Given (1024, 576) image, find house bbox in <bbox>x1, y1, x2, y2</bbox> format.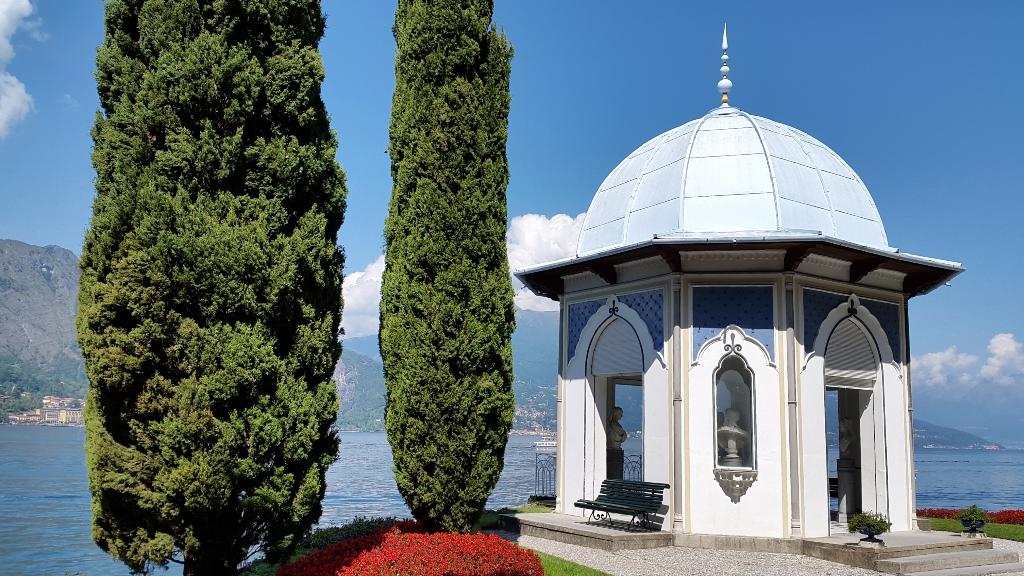
<bbox>36, 403, 85, 428</bbox>.
